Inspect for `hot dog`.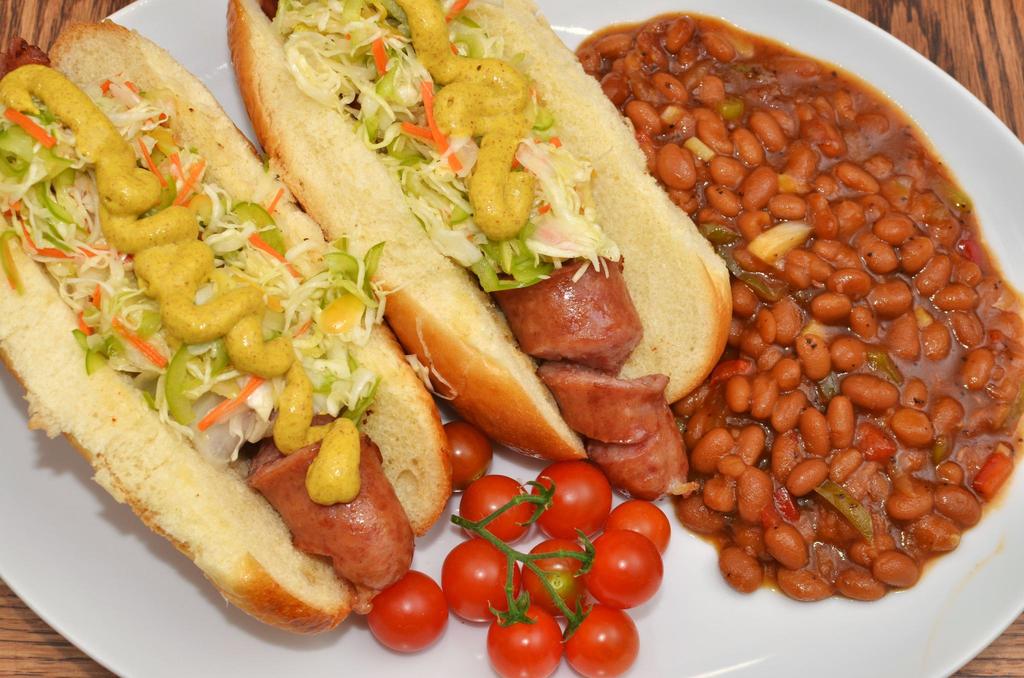
Inspection: rect(220, 0, 723, 471).
